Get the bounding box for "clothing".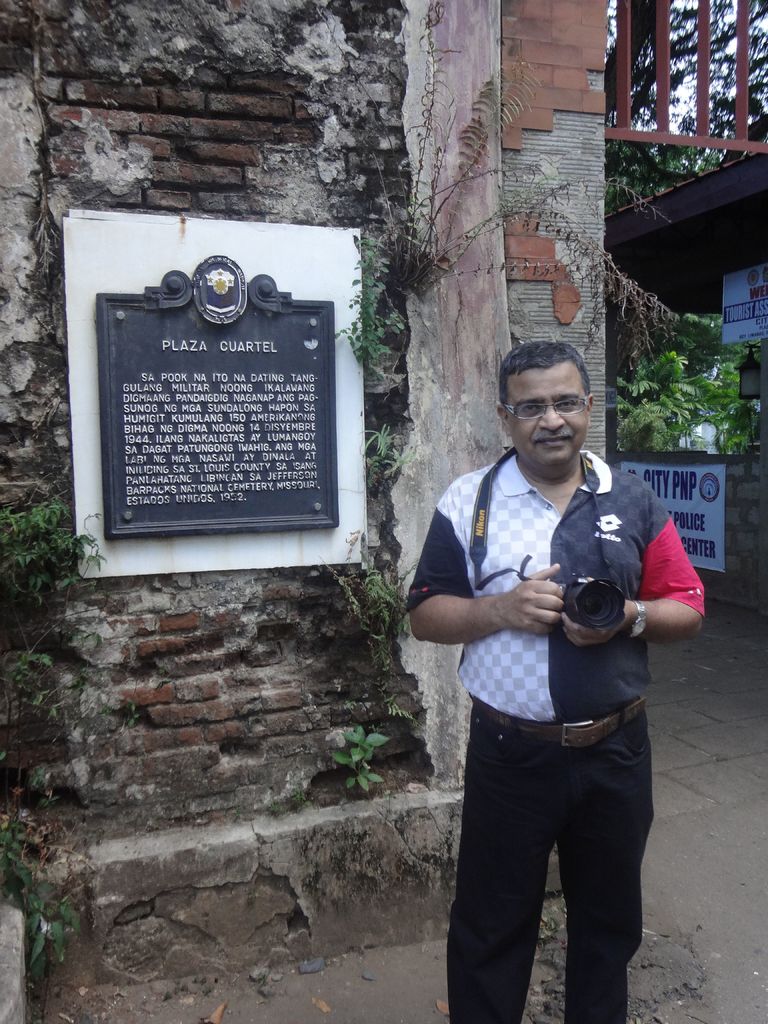
region(413, 385, 689, 977).
